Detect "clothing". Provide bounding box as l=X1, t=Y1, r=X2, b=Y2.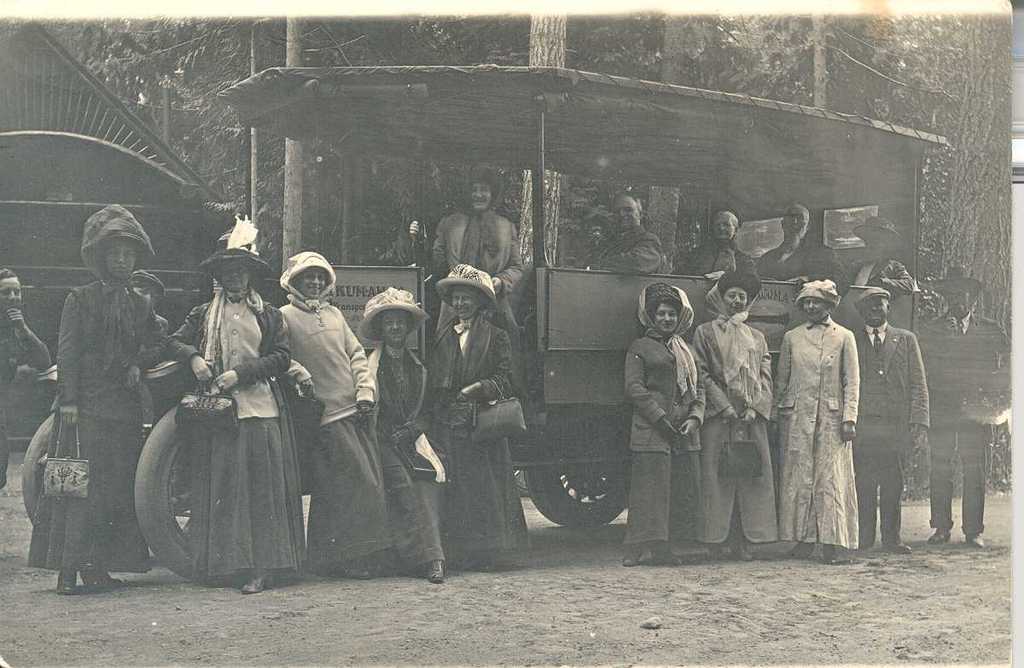
l=55, t=193, r=183, b=584.
